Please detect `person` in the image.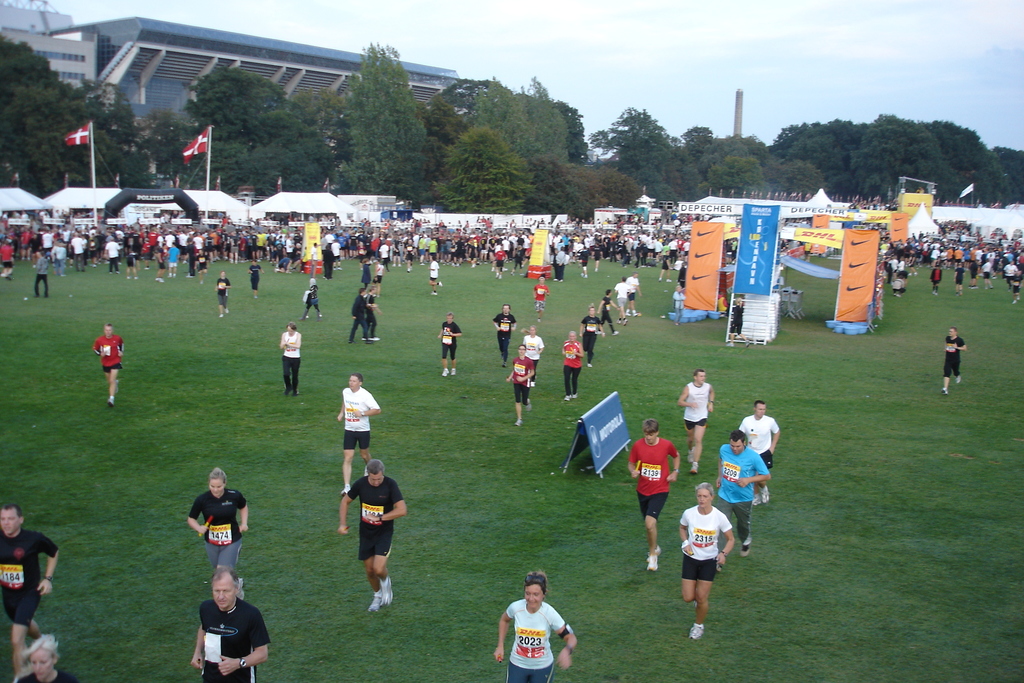
[x1=187, y1=474, x2=242, y2=595].
